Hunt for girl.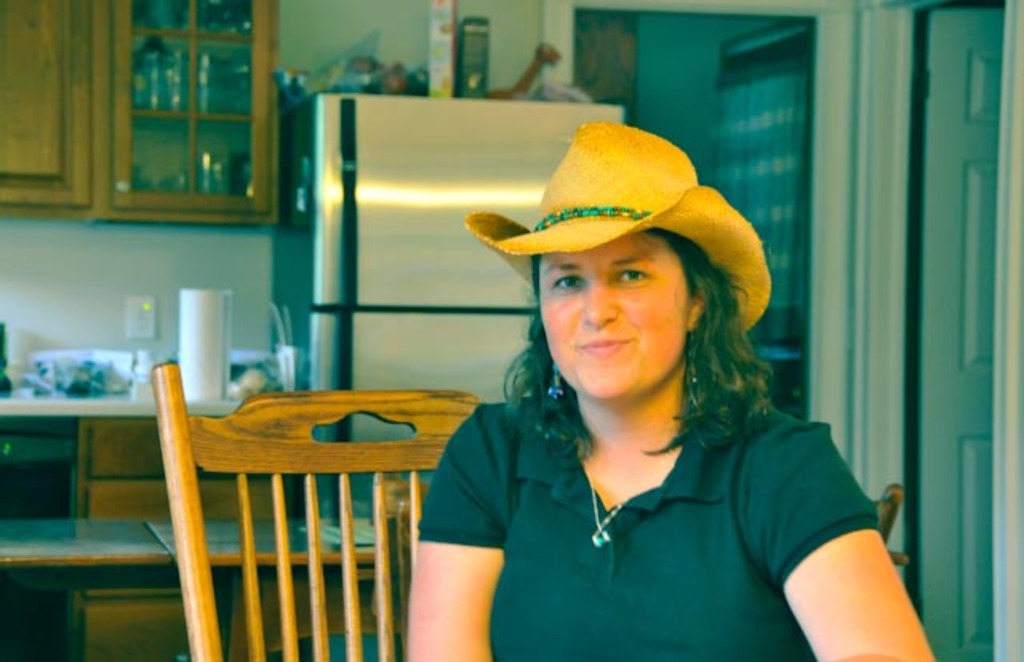
Hunted down at bbox=(405, 123, 939, 660).
